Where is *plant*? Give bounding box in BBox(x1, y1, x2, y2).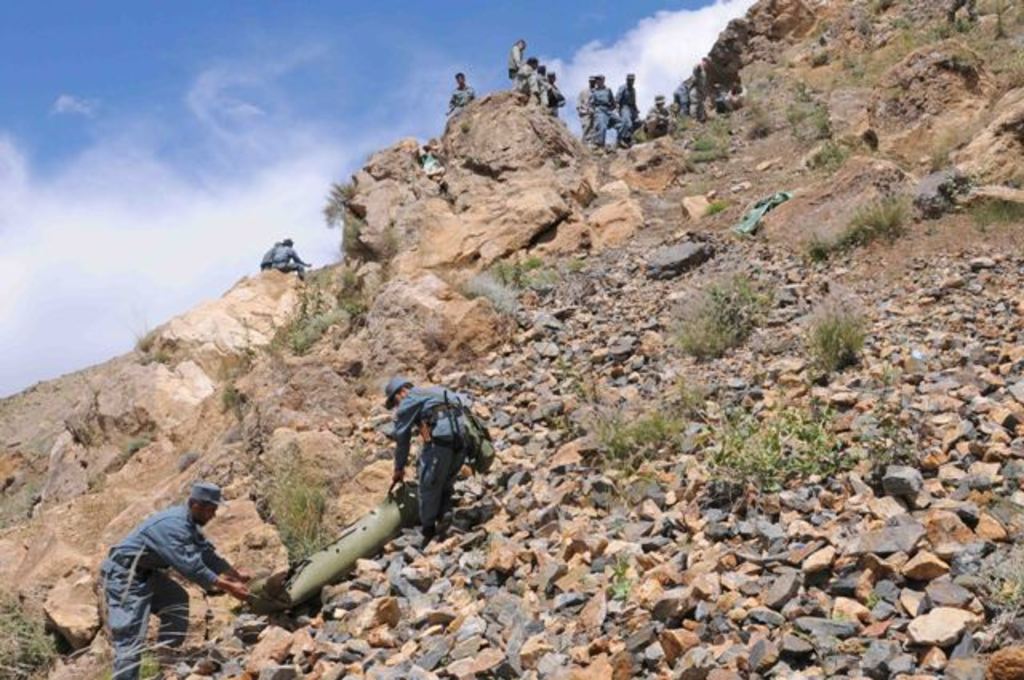
BBox(666, 266, 768, 406).
